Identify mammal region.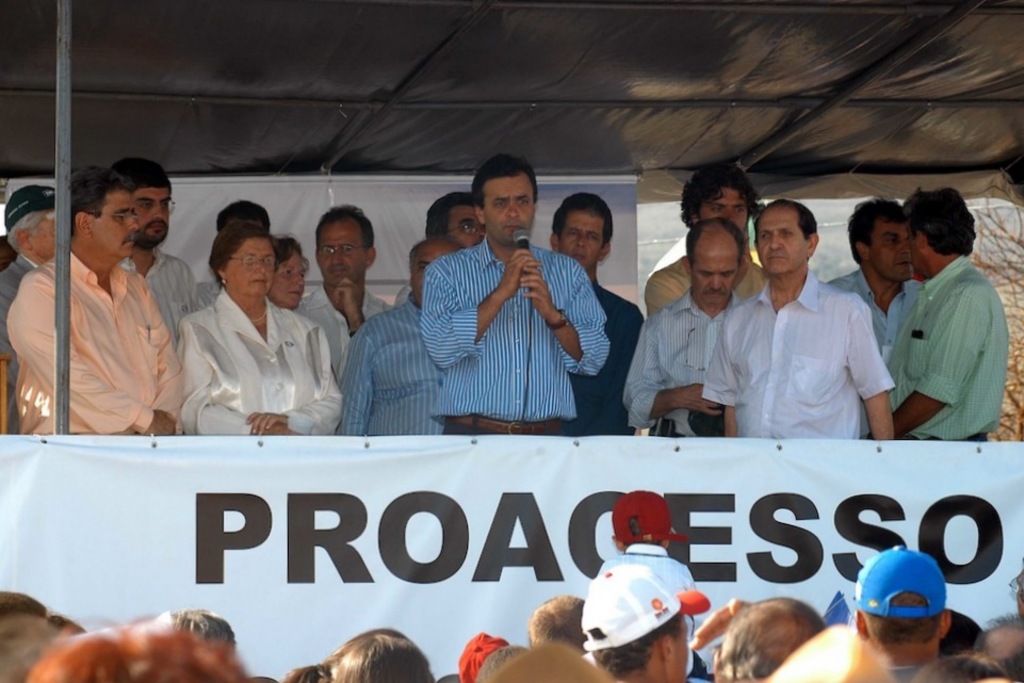
Region: rect(274, 234, 343, 446).
